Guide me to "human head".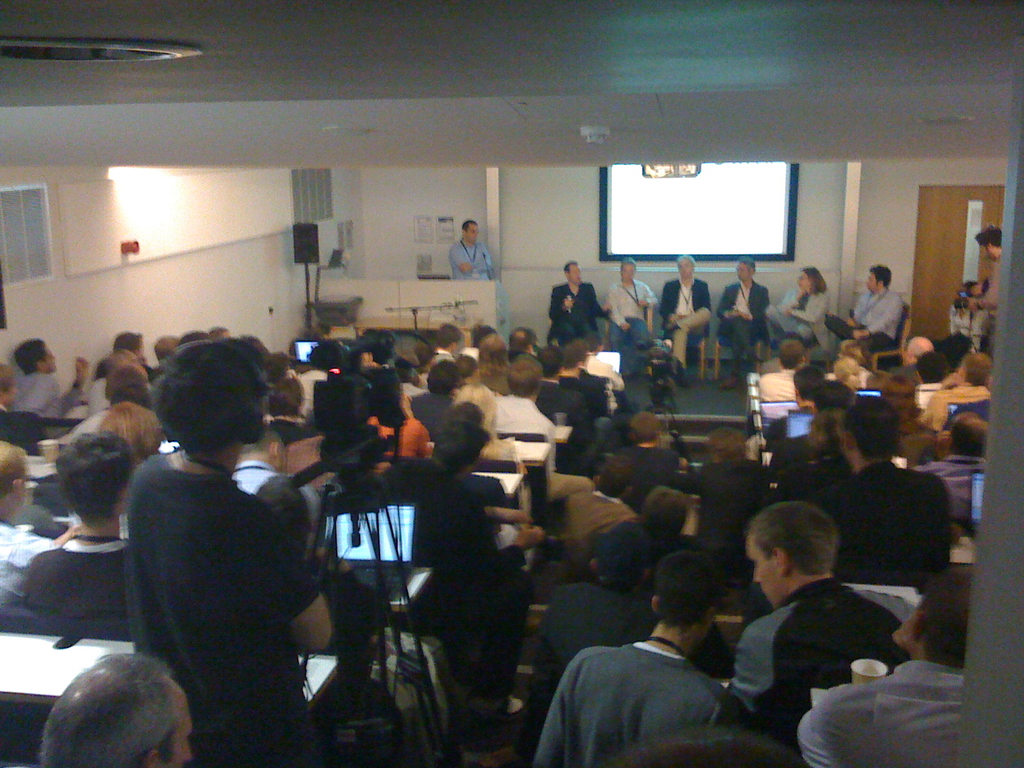
Guidance: (266, 376, 306, 417).
